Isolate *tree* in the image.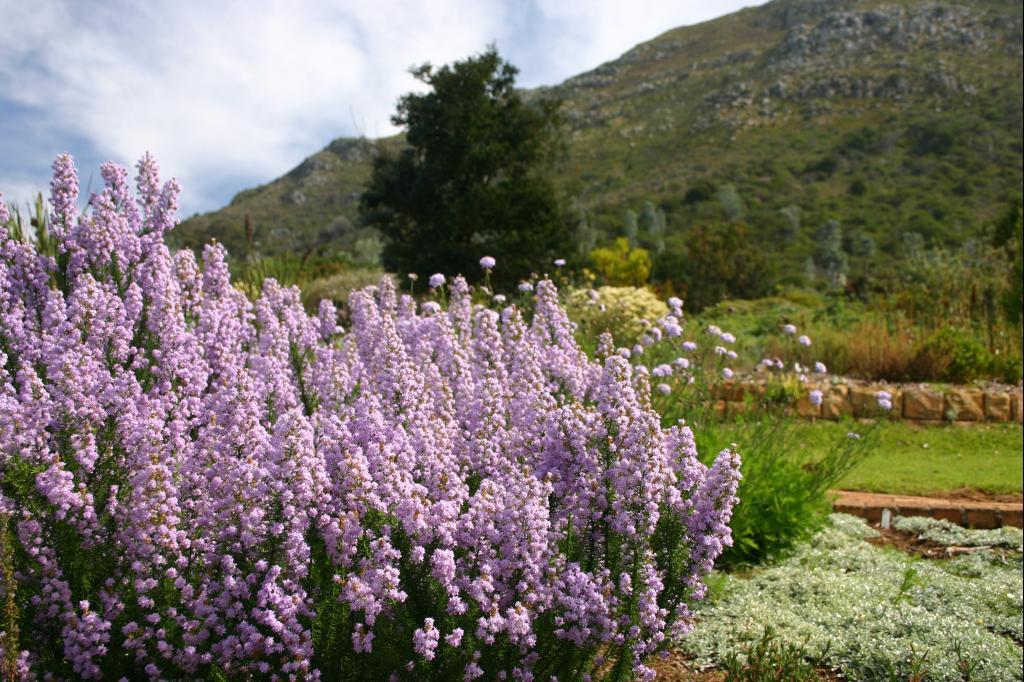
Isolated region: [x1=881, y1=231, x2=1023, y2=395].
